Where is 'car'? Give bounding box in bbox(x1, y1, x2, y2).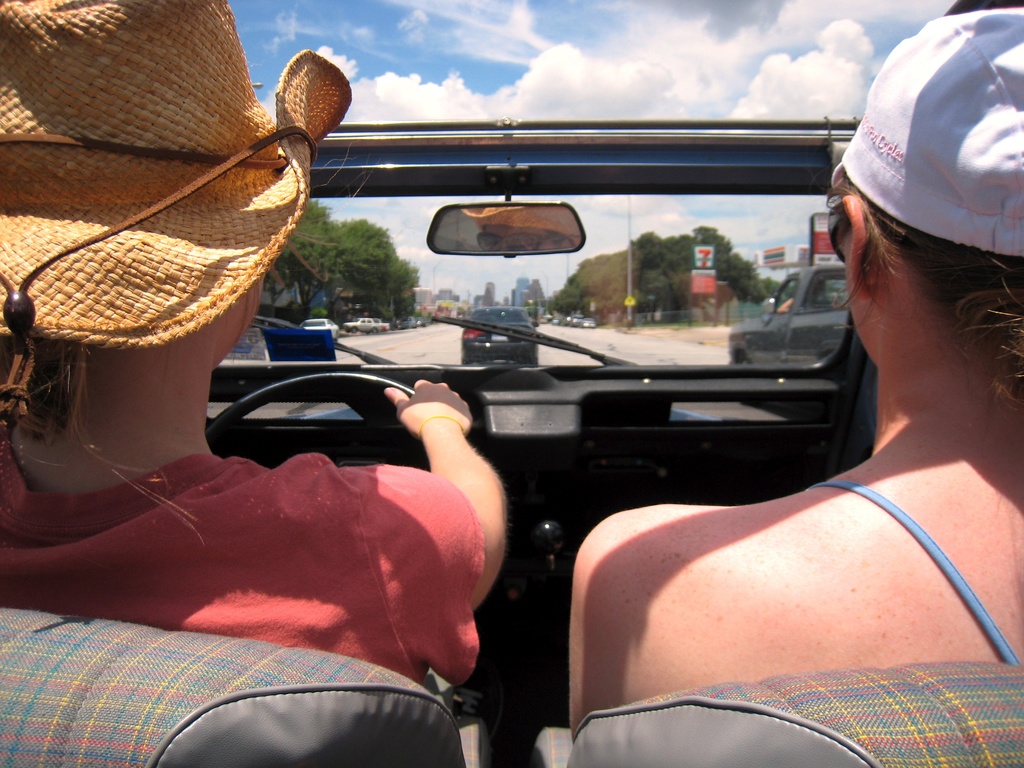
bbox(339, 312, 387, 331).
